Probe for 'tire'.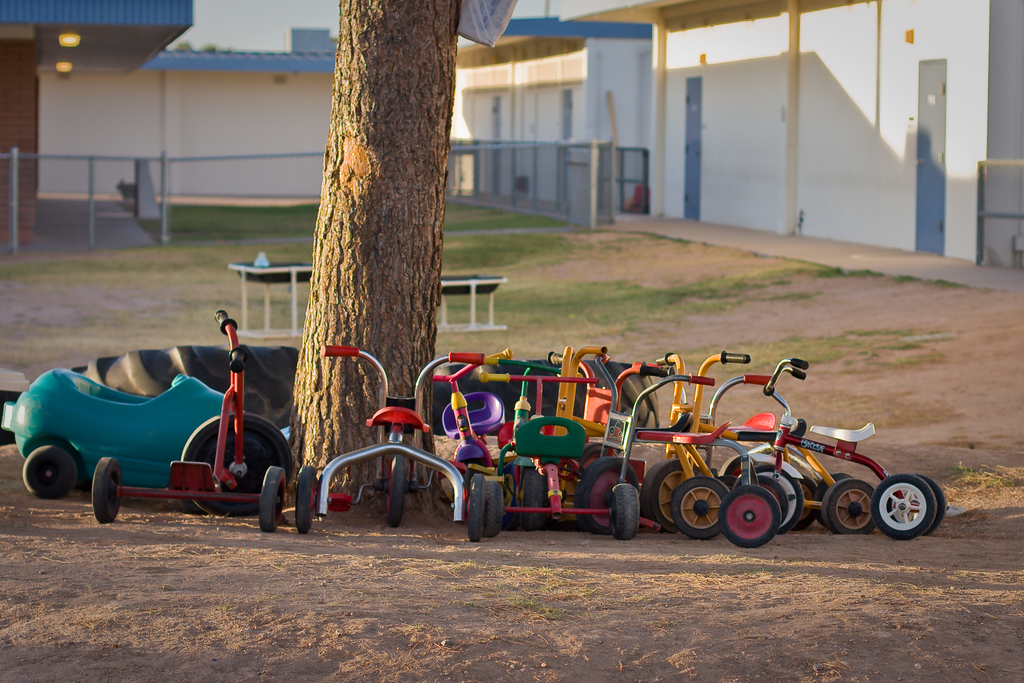
Probe result: [x1=93, y1=449, x2=128, y2=527].
